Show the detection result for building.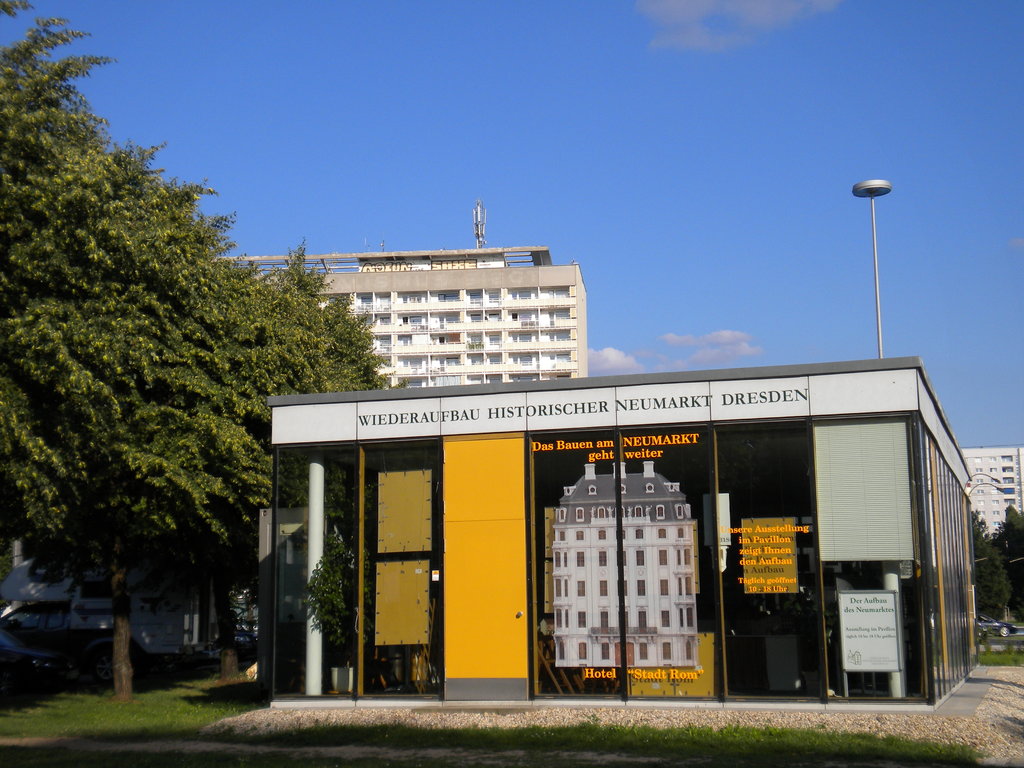
<region>268, 354, 972, 714</region>.
